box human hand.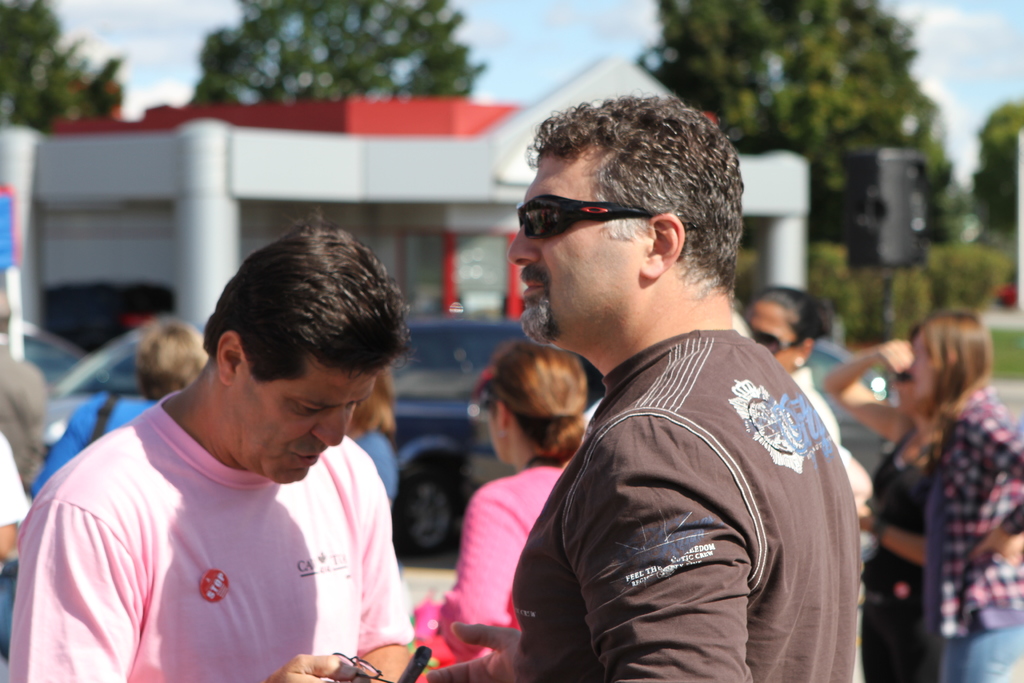
crop(966, 529, 1023, 568).
